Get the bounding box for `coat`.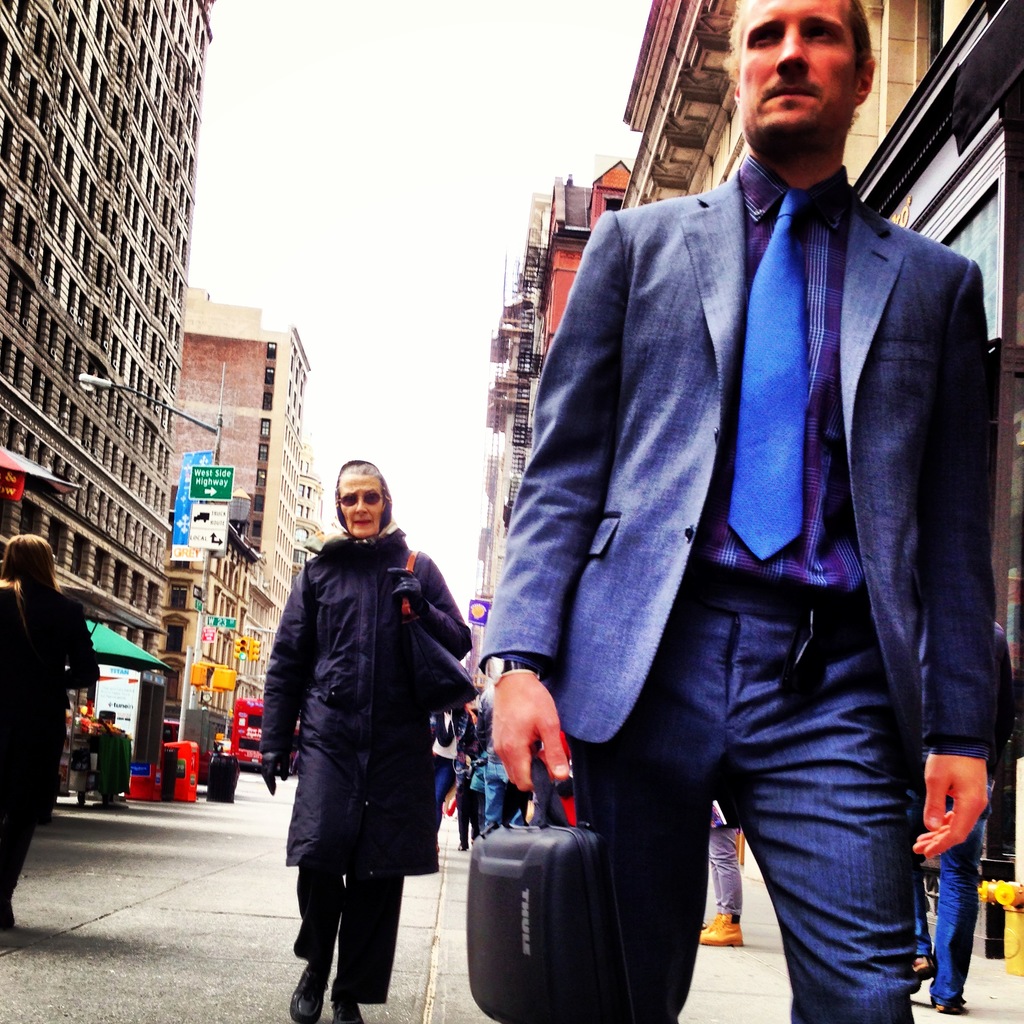
BBox(257, 522, 460, 869).
